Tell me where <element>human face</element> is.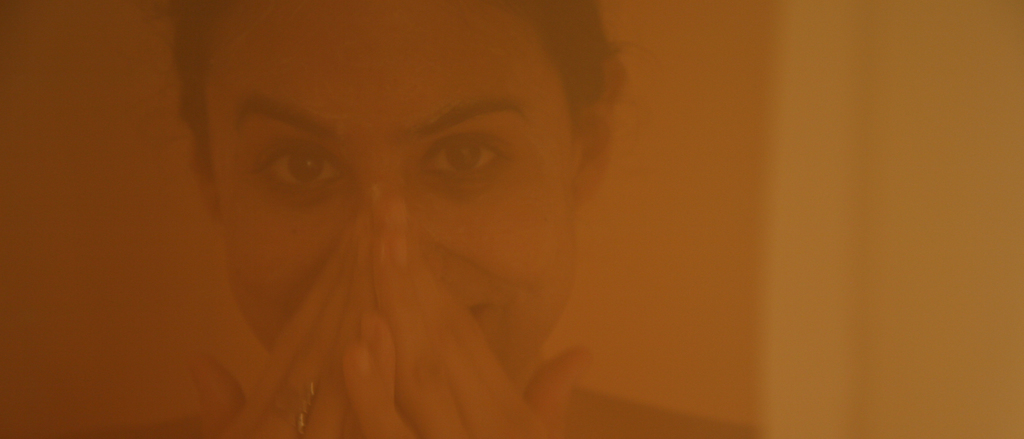
<element>human face</element> is at left=204, top=1, right=579, bottom=391.
